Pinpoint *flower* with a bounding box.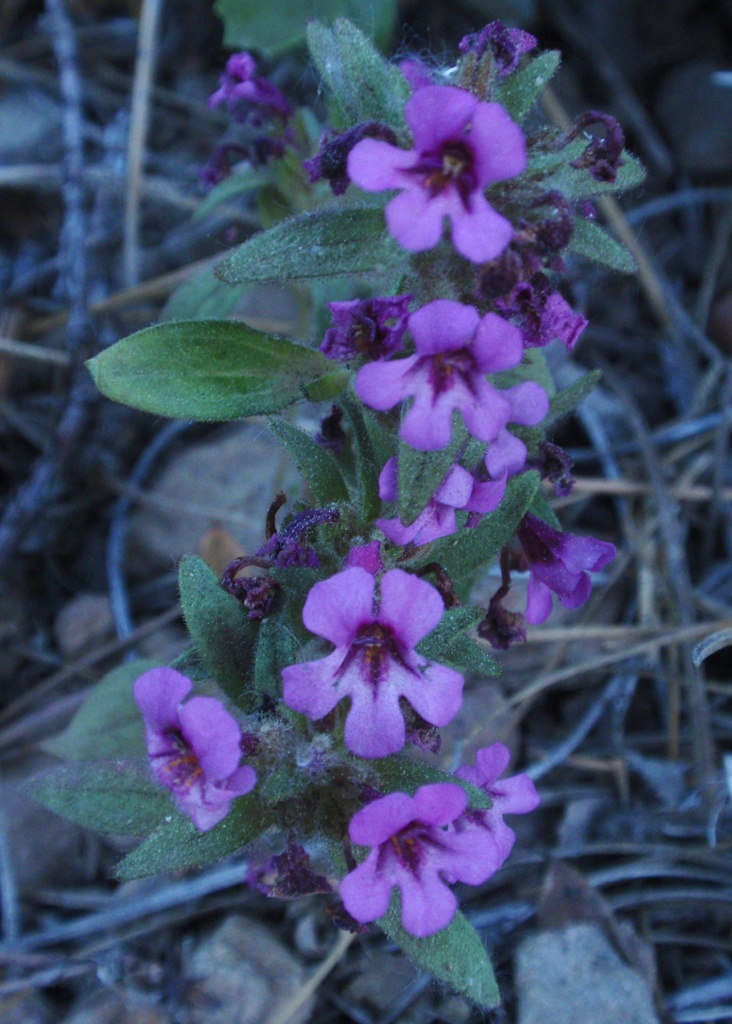
bbox=[465, 737, 544, 826].
